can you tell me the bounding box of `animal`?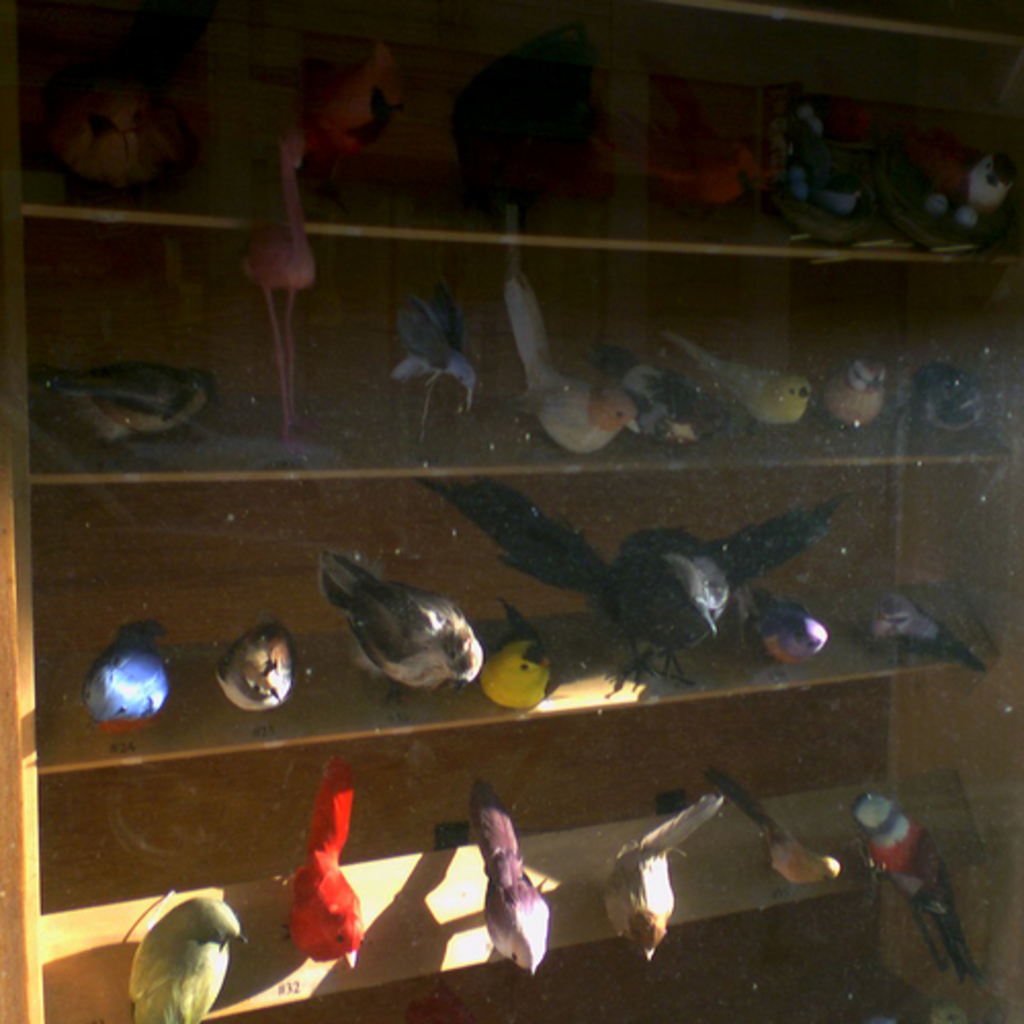
BBox(281, 752, 367, 975).
